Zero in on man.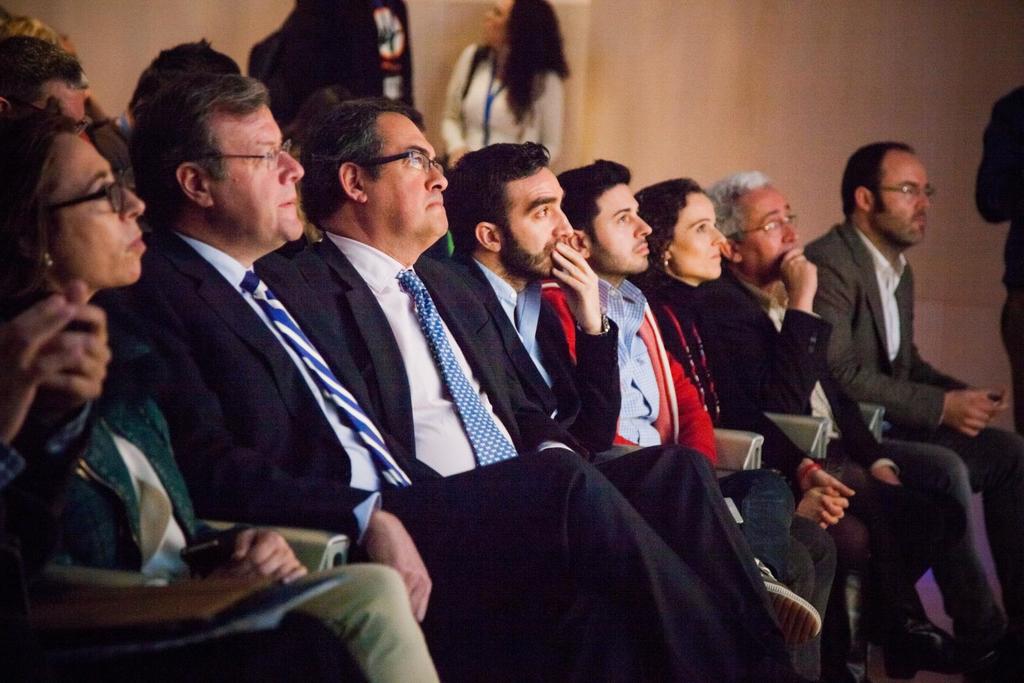
Zeroed in: 0:30:89:135.
